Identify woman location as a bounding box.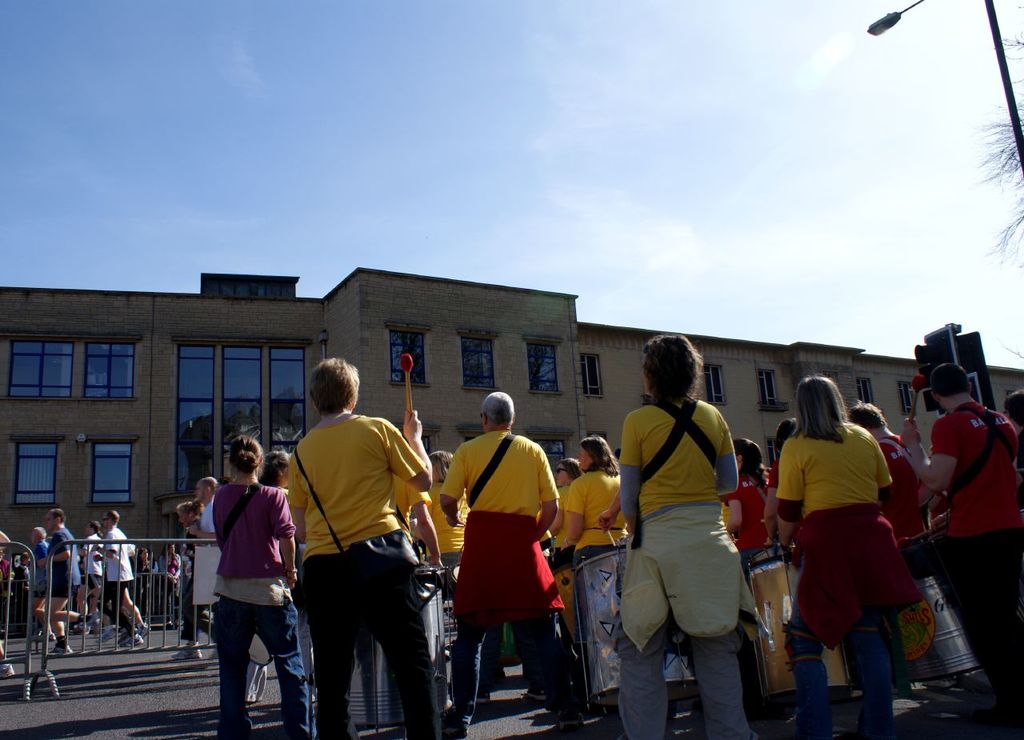
Rect(547, 456, 578, 590).
